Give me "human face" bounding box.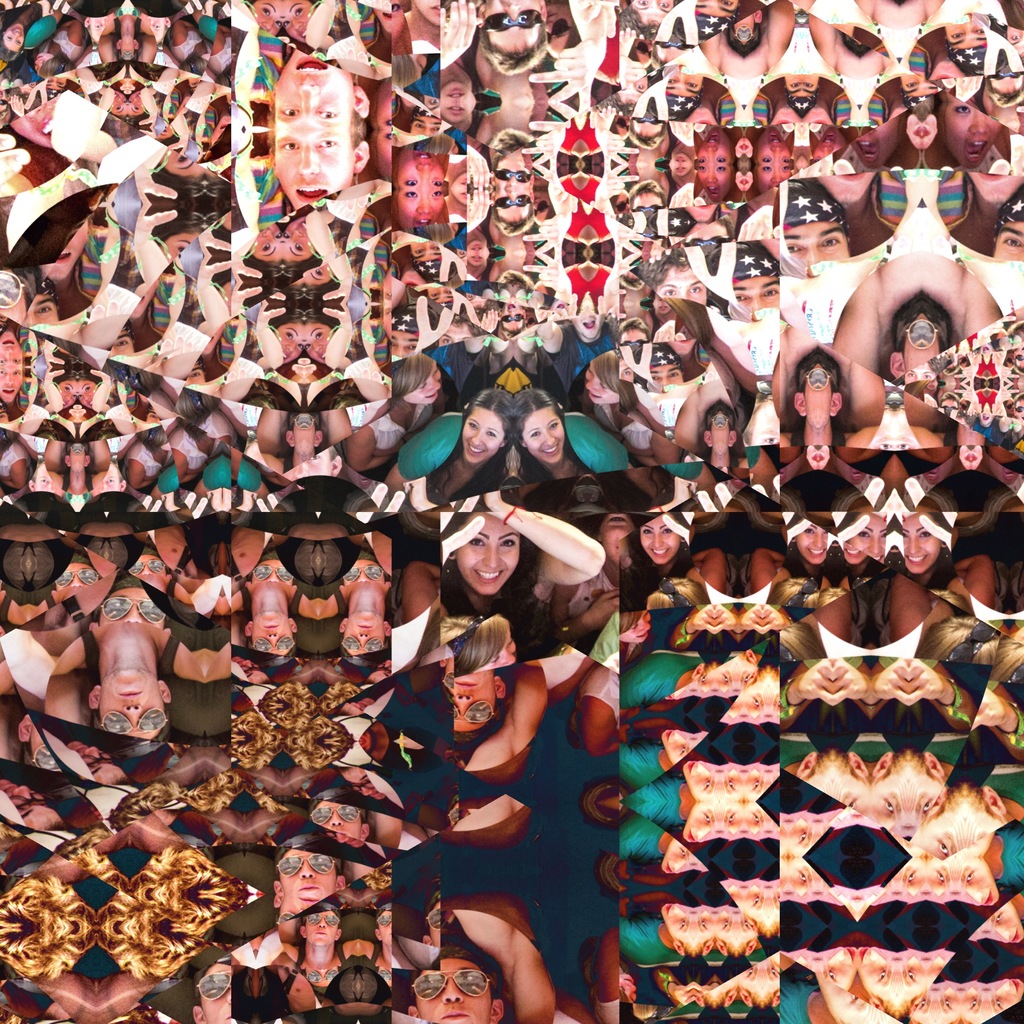
crop(461, 399, 504, 464).
